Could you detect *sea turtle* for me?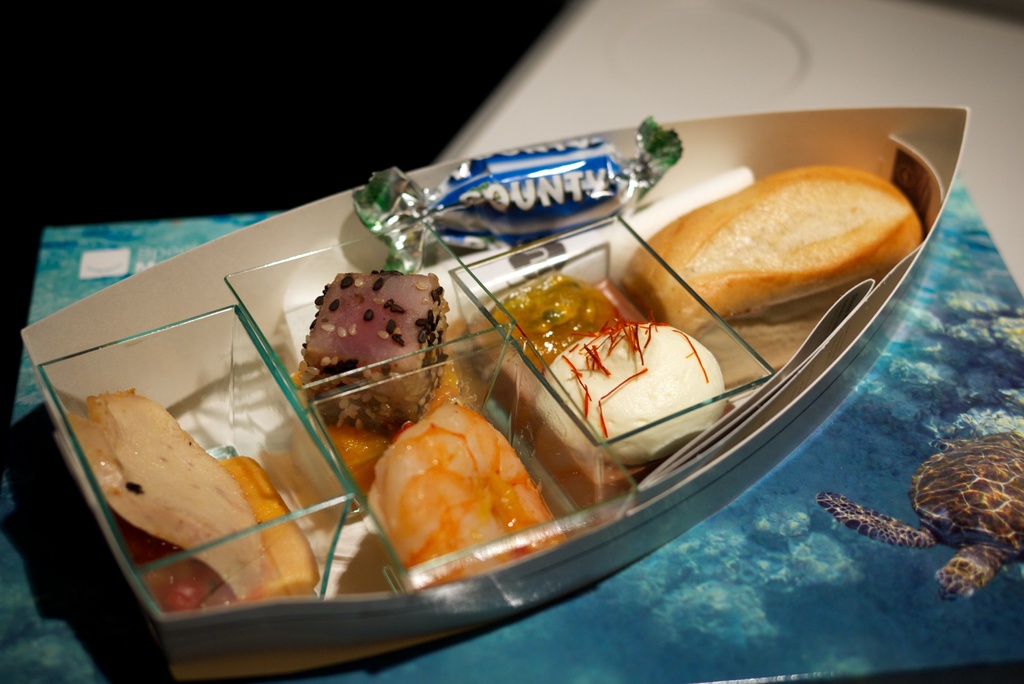
Detection result: bbox(816, 430, 1023, 604).
